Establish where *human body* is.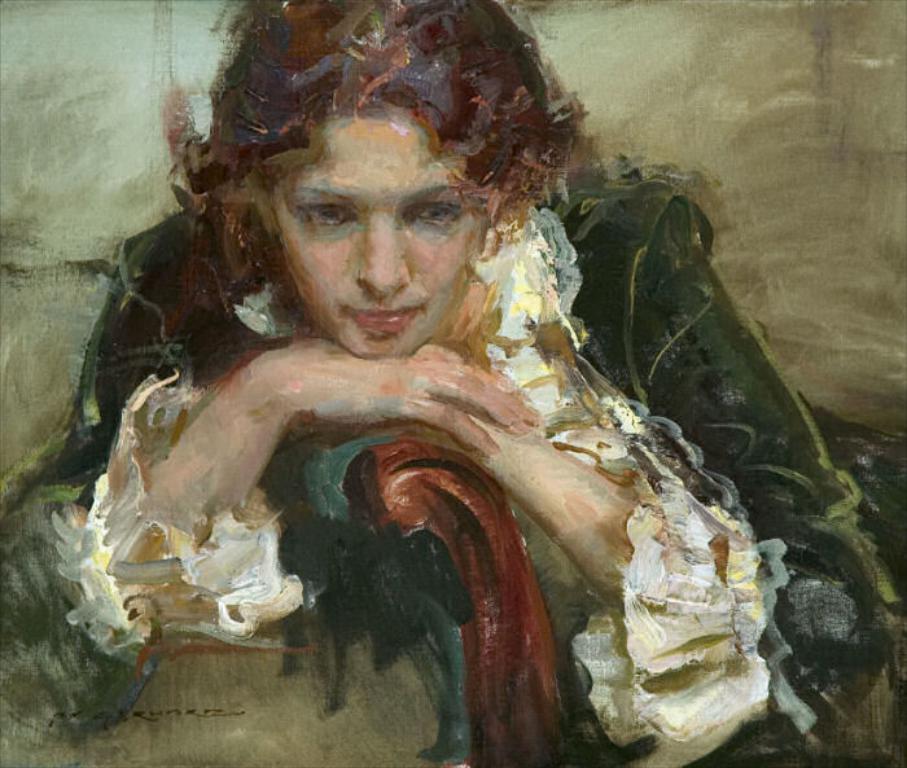
Established at (left=1, top=0, right=799, bottom=767).
